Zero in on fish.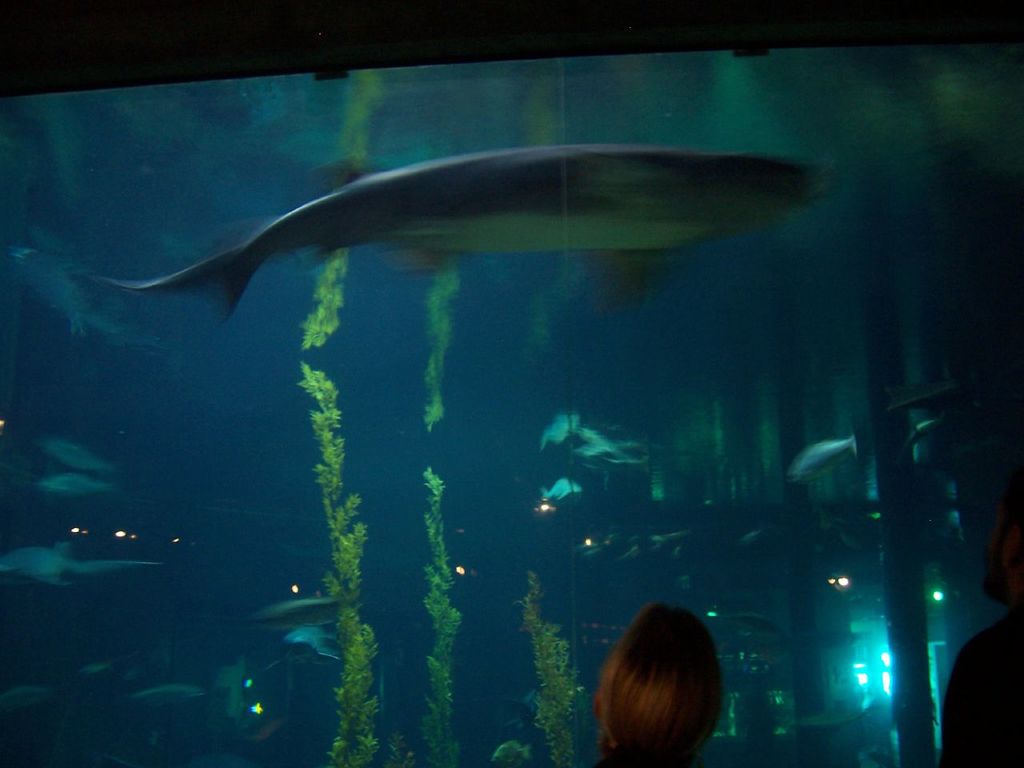
Zeroed in: [left=246, top=598, right=350, bottom=636].
